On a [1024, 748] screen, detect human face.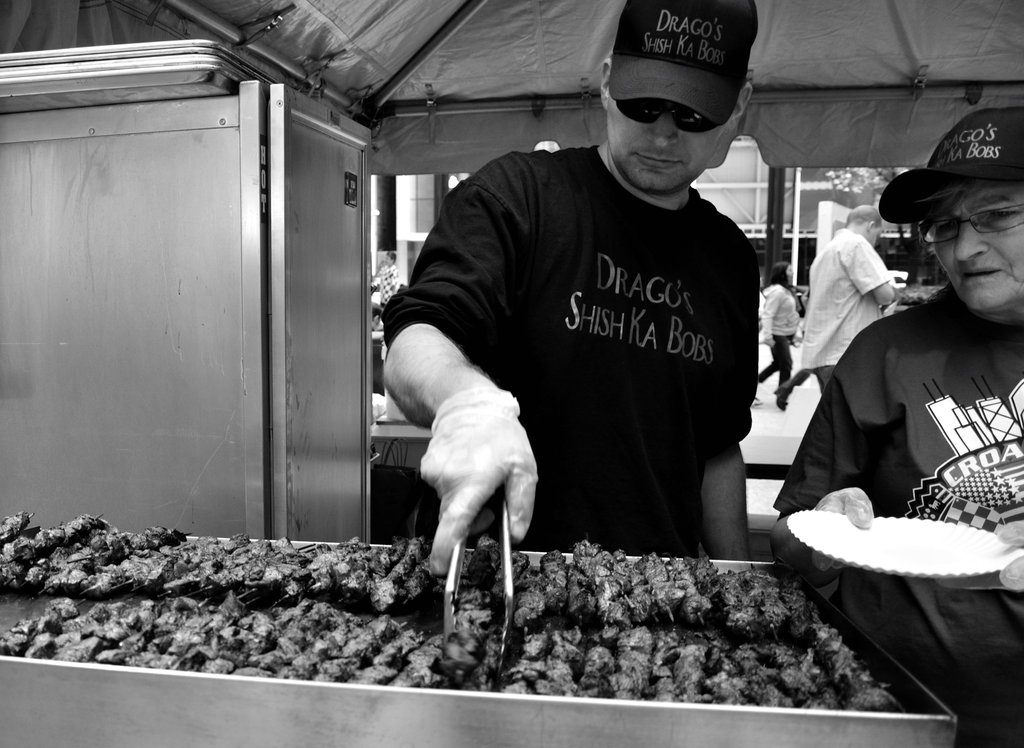
bbox=(927, 186, 1023, 313).
